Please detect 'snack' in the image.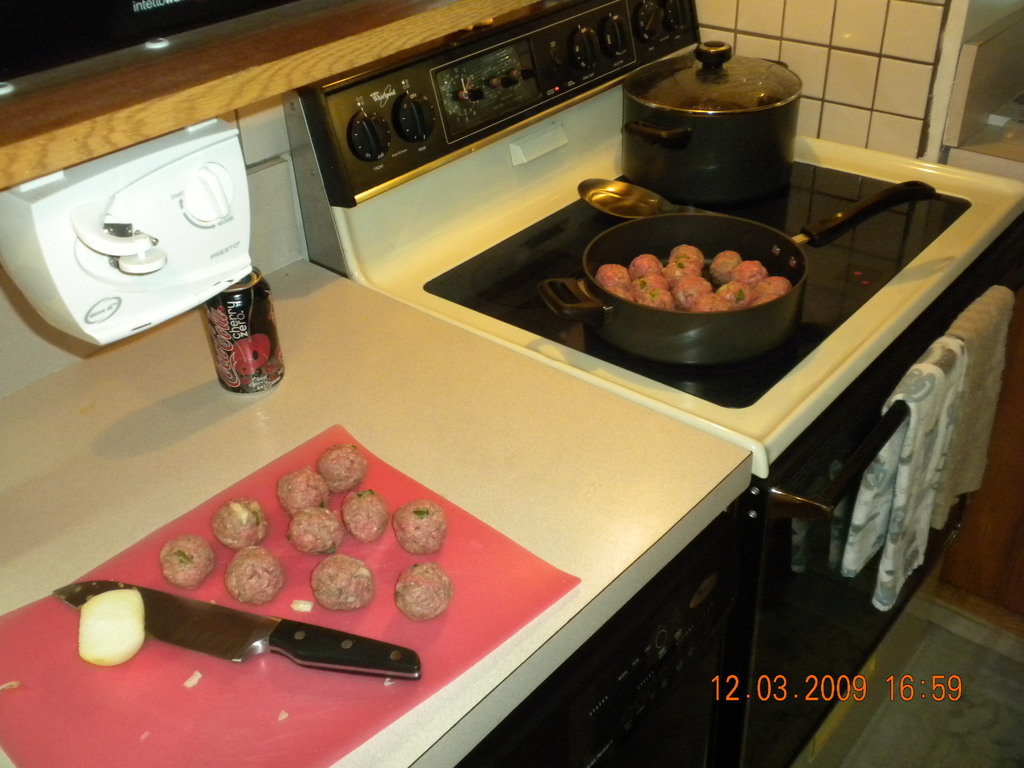
[276,464,332,515].
